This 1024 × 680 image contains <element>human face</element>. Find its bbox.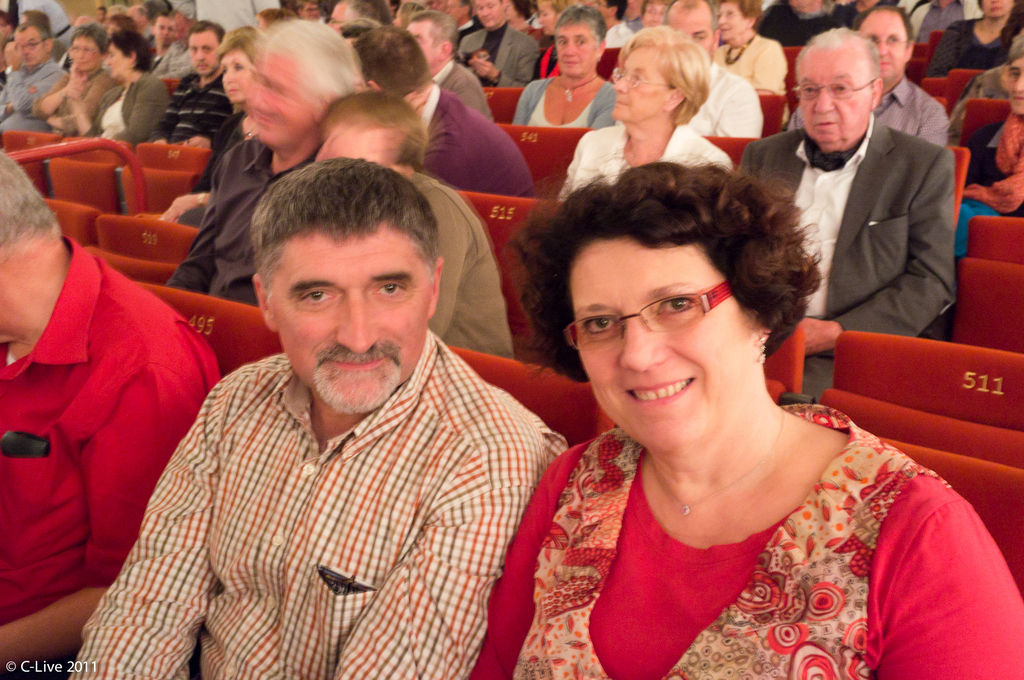
189,31,216,75.
